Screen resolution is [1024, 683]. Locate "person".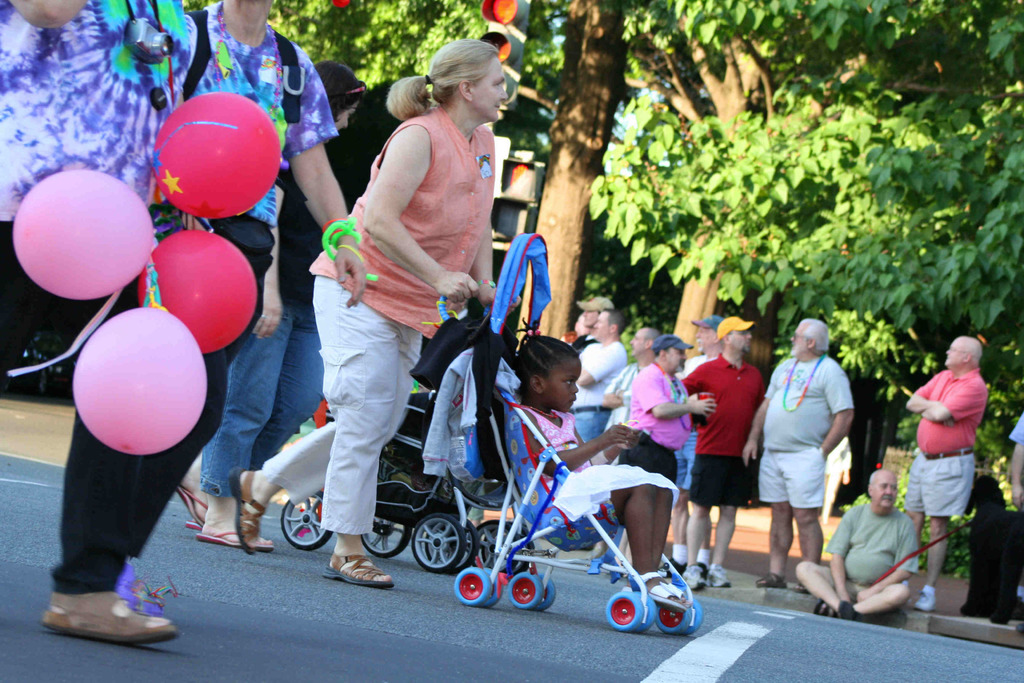
detection(916, 326, 998, 579).
